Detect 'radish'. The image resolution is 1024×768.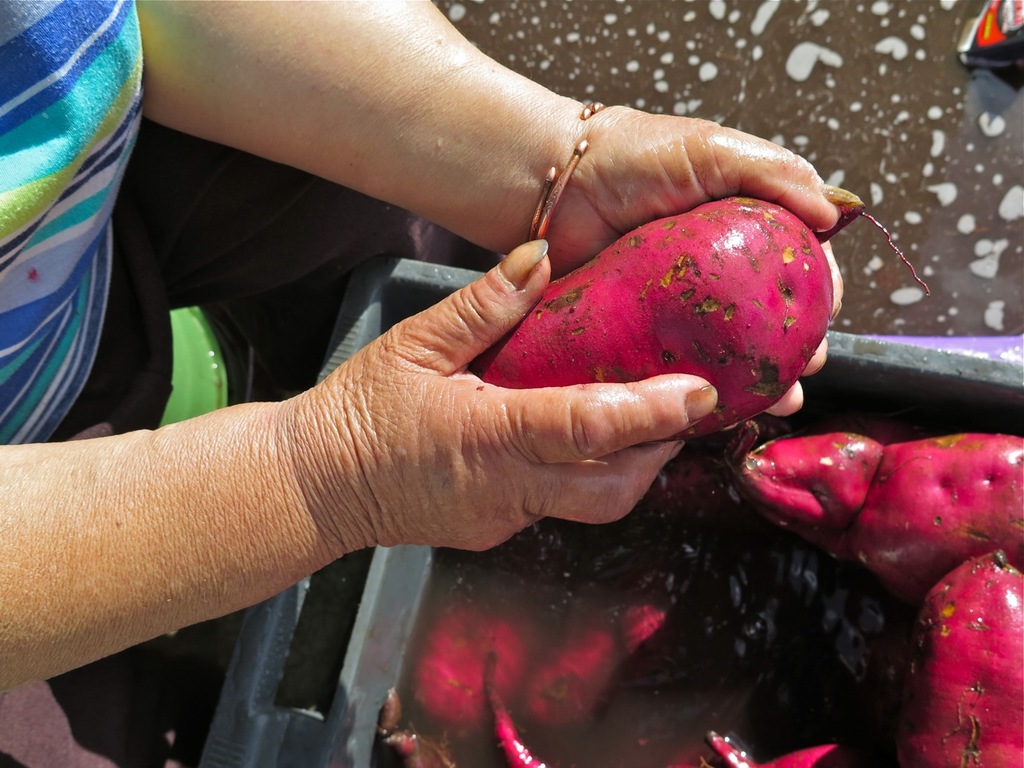
pyautogui.locateOnScreen(481, 184, 935, 459).
